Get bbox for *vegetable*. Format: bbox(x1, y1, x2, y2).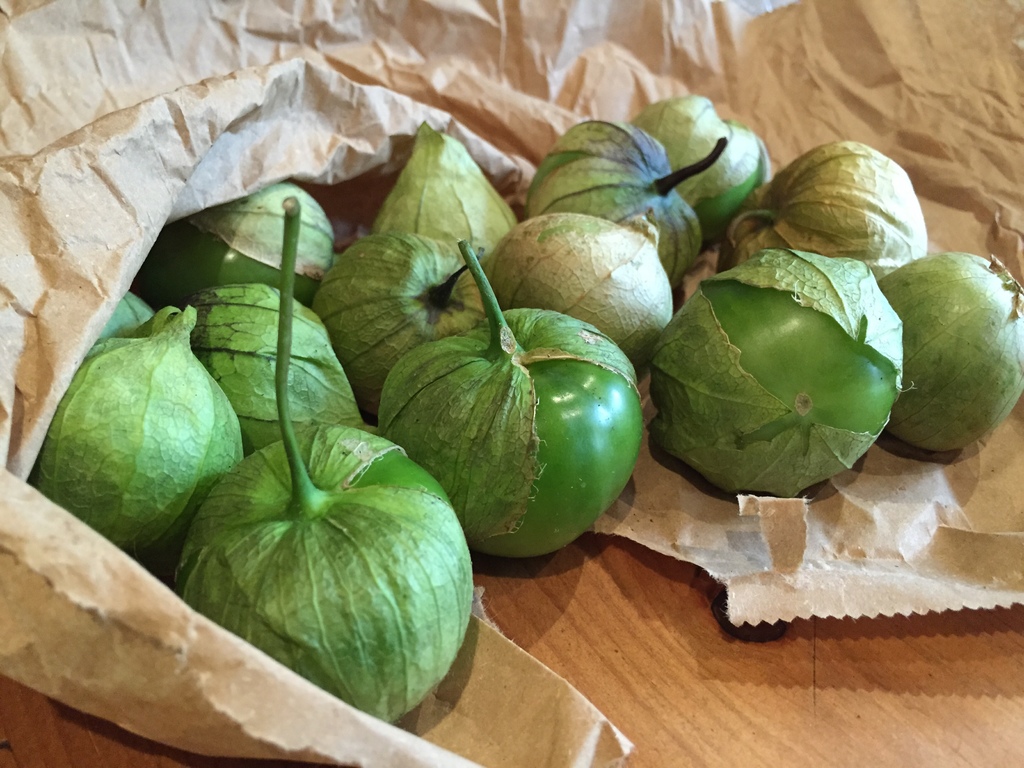
bbox(32, 321, 236, 554).
